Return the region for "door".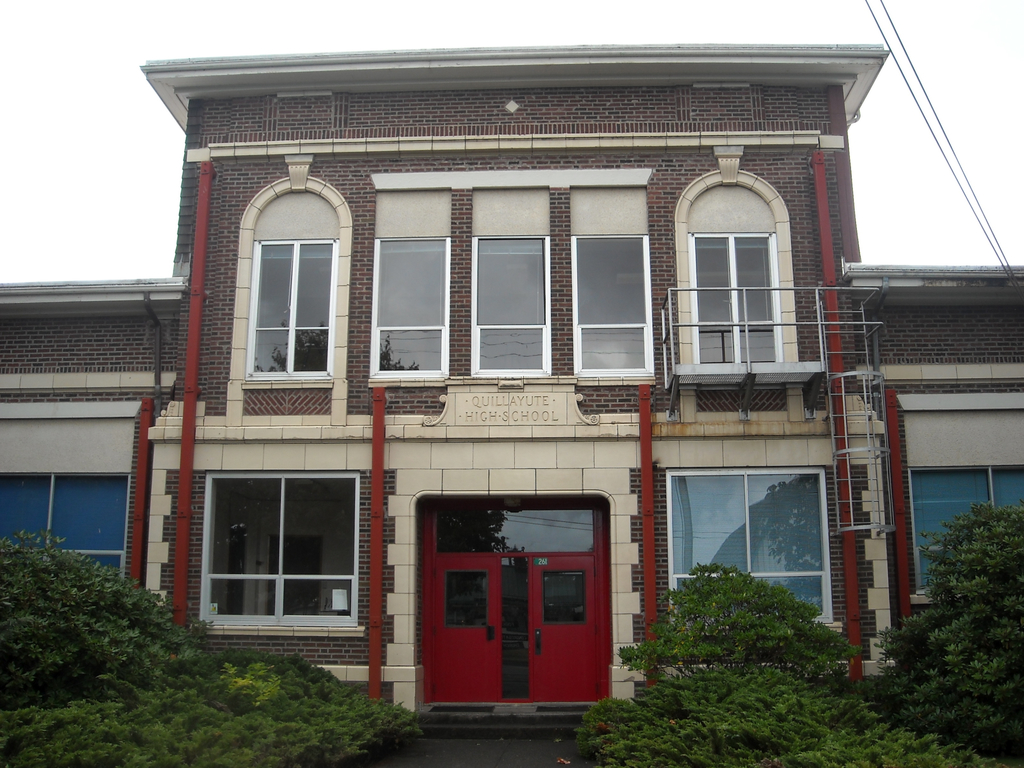
x1=416, y1=487, x2=597, y2=723.
